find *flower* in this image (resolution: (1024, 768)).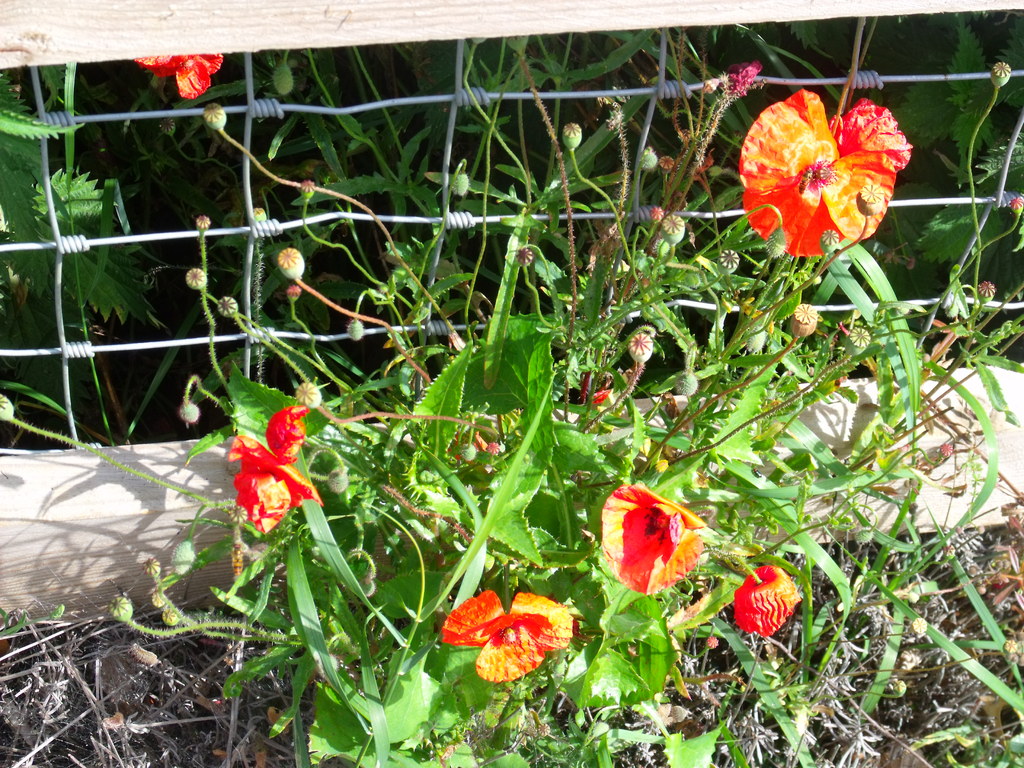
rect(136, 51, 222, 102).
